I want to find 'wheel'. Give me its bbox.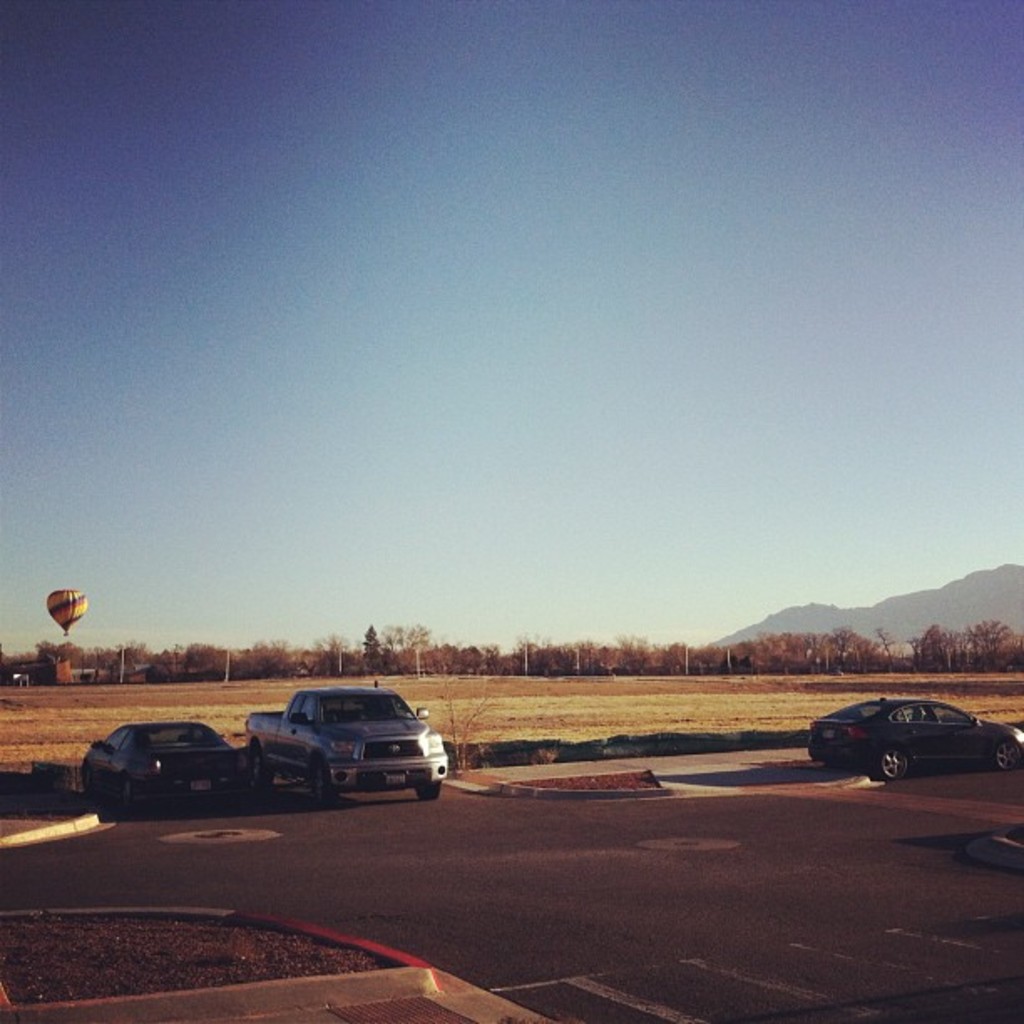
<box>80,763,95,798</box>.
